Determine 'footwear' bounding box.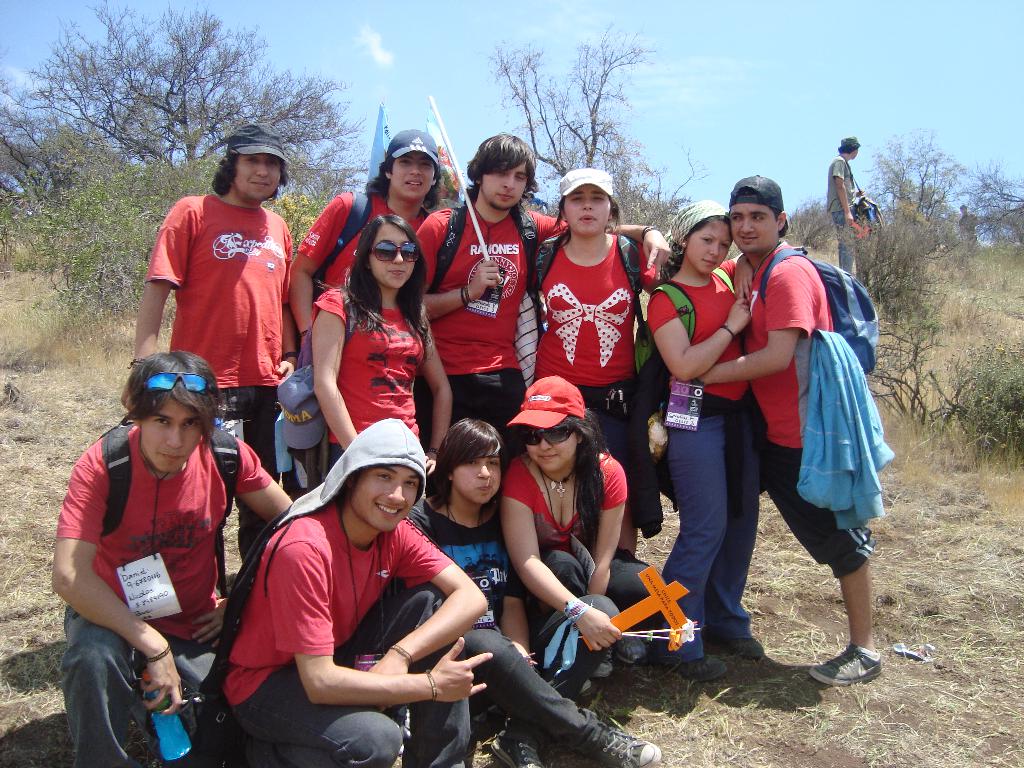
Determined: <region>615, 627, 650, 668</region>.
